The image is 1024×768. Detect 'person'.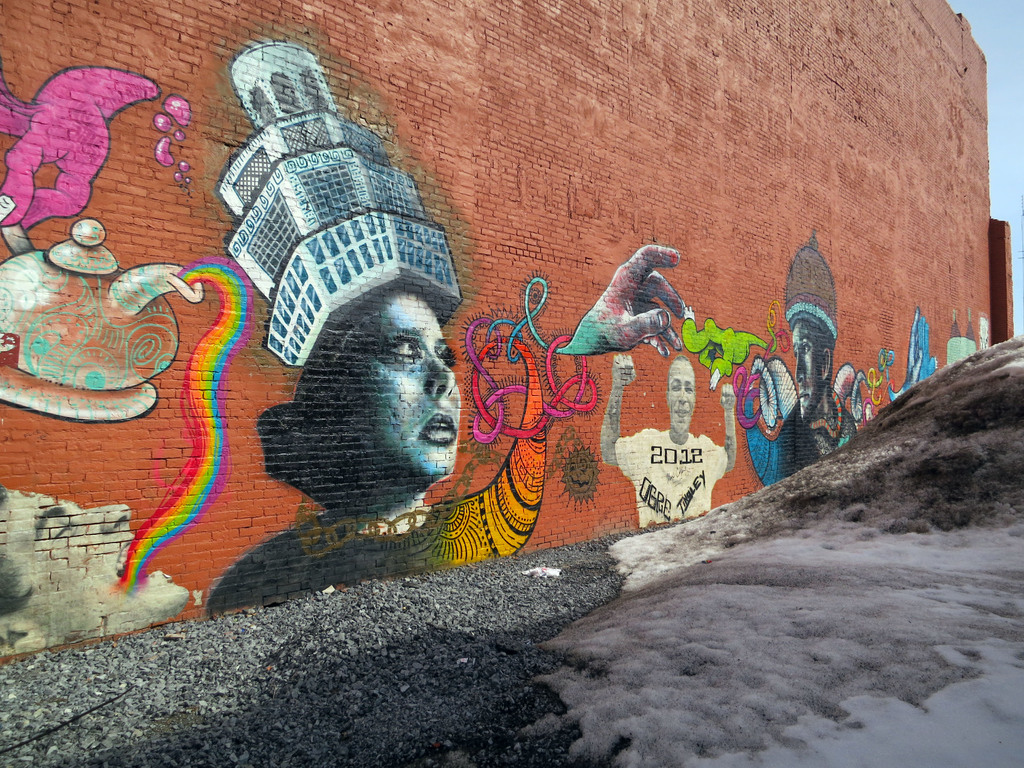
Detection: [0,486,188,657].
